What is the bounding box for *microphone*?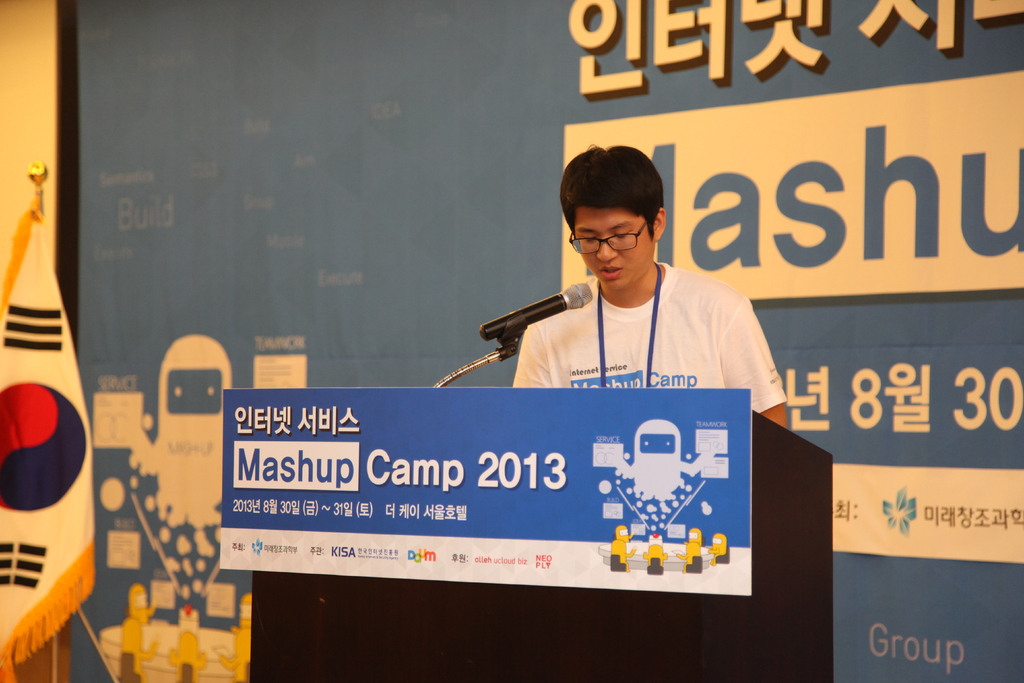
478 275 600 358.
